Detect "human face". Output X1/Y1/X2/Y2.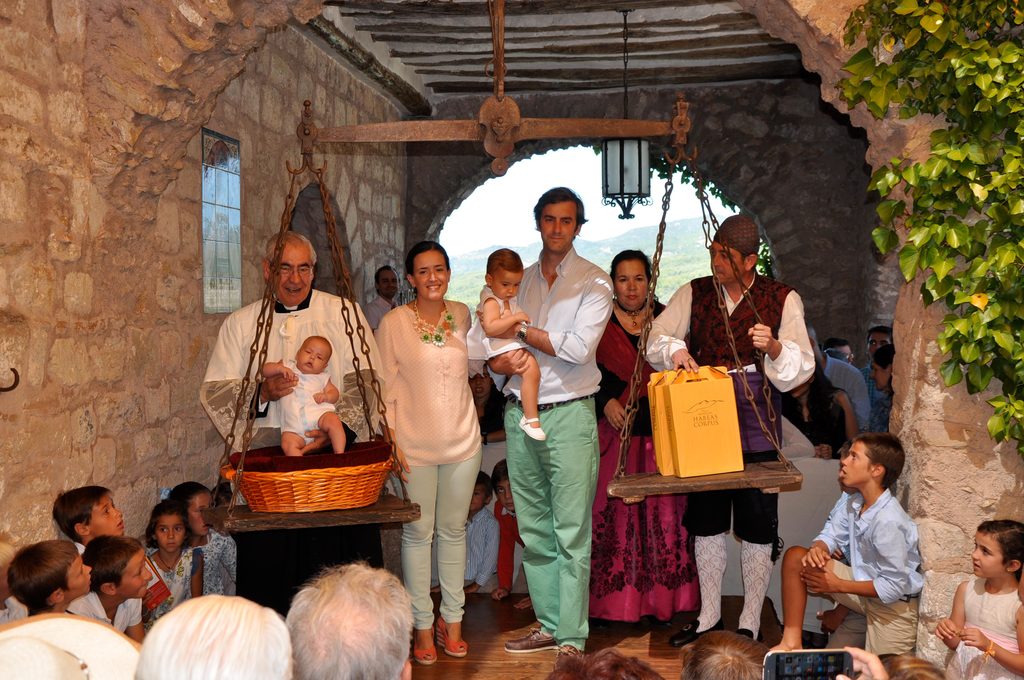
870/365/888/389.
